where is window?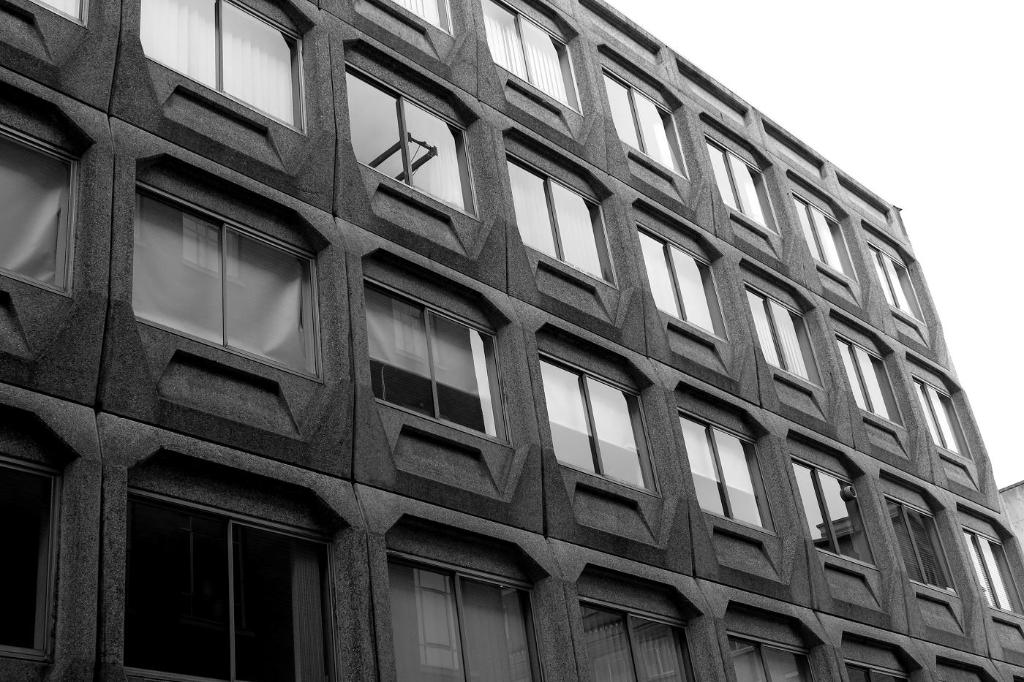
(964, 536, 1023, 623).
